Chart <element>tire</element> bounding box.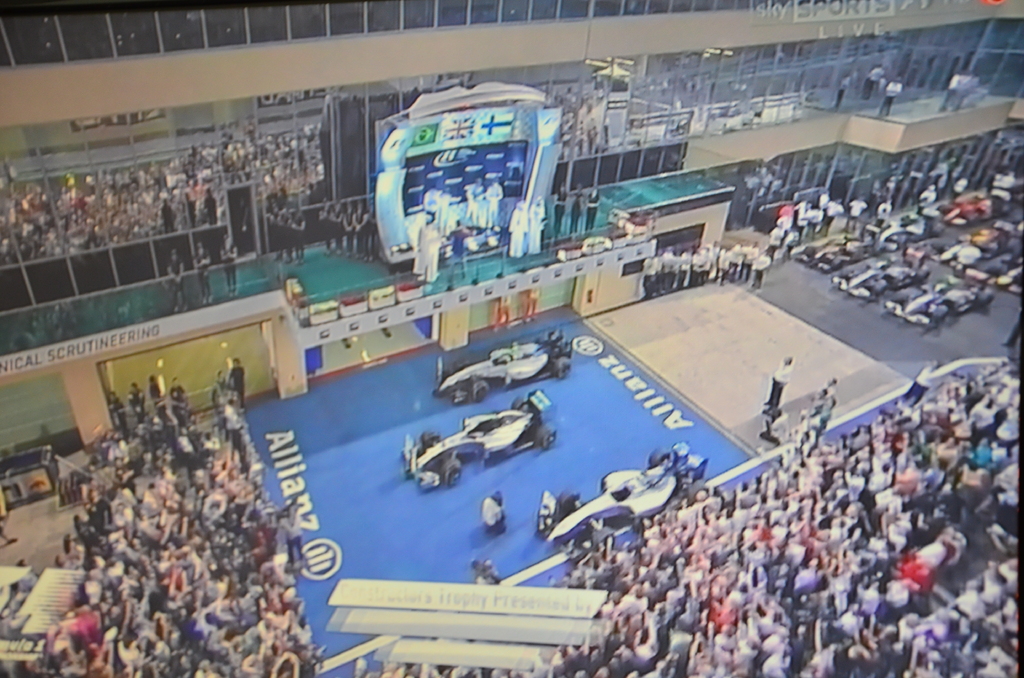
Charted: bbox(452, 361, 467, 369).
